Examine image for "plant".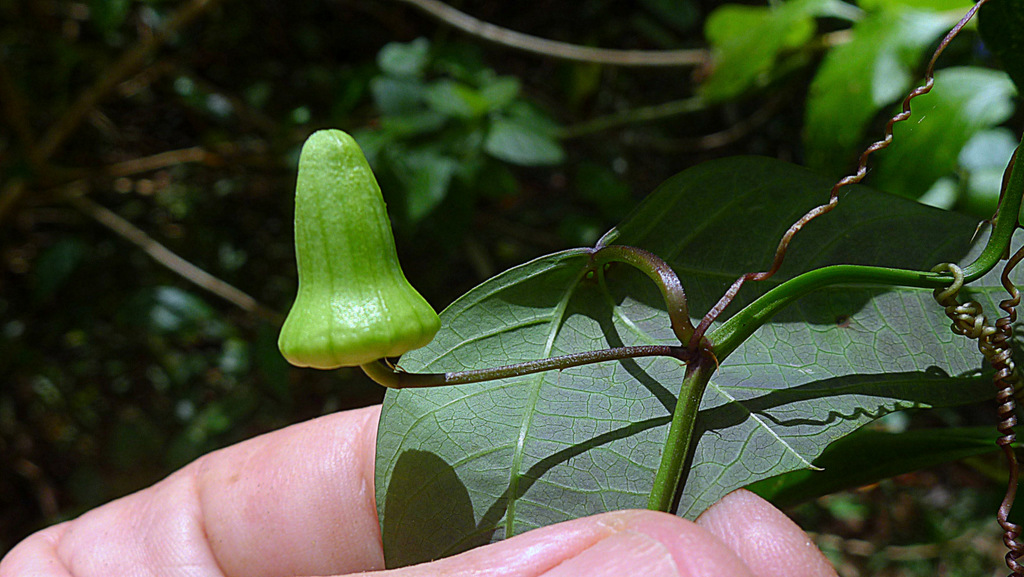
Examination result: 296 0 1007 576.
